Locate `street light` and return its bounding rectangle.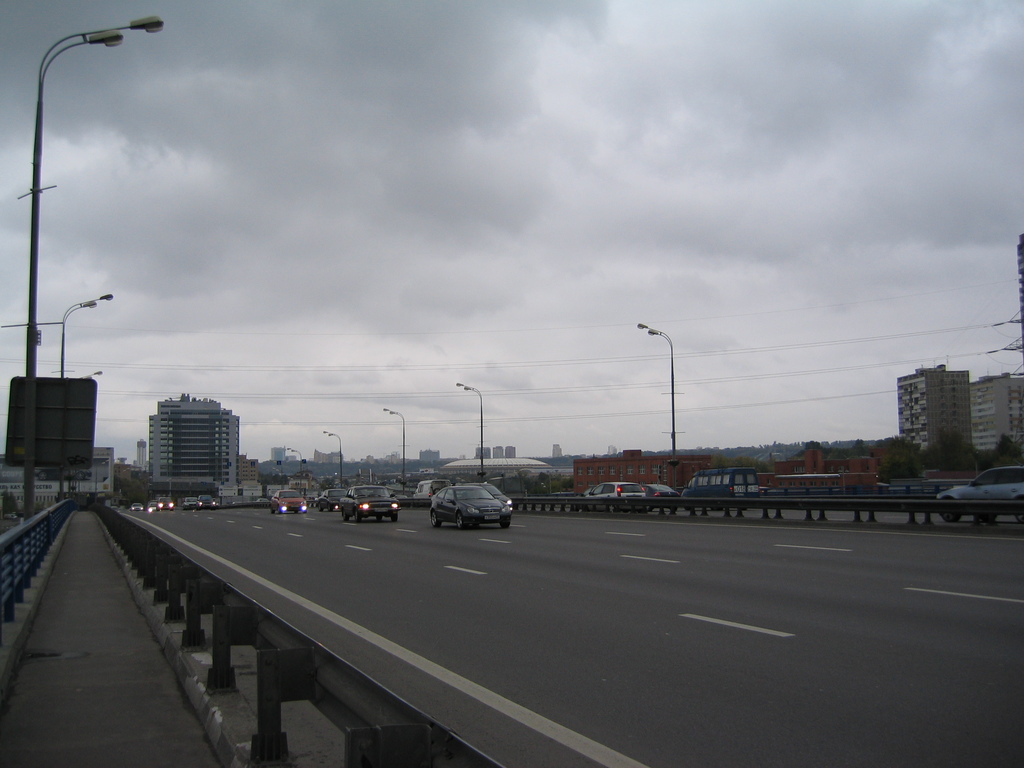
rect(385, 406, 406, 492).
